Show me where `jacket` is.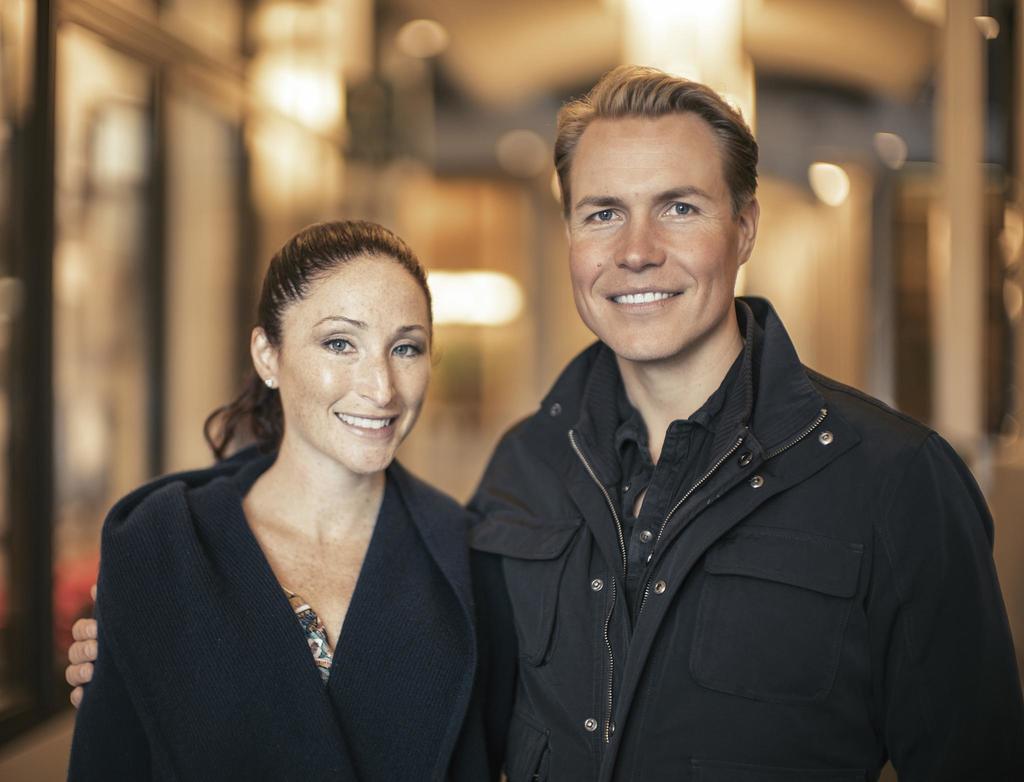
`jacket` is at left=67, top=437, right=520, bottom=781.
